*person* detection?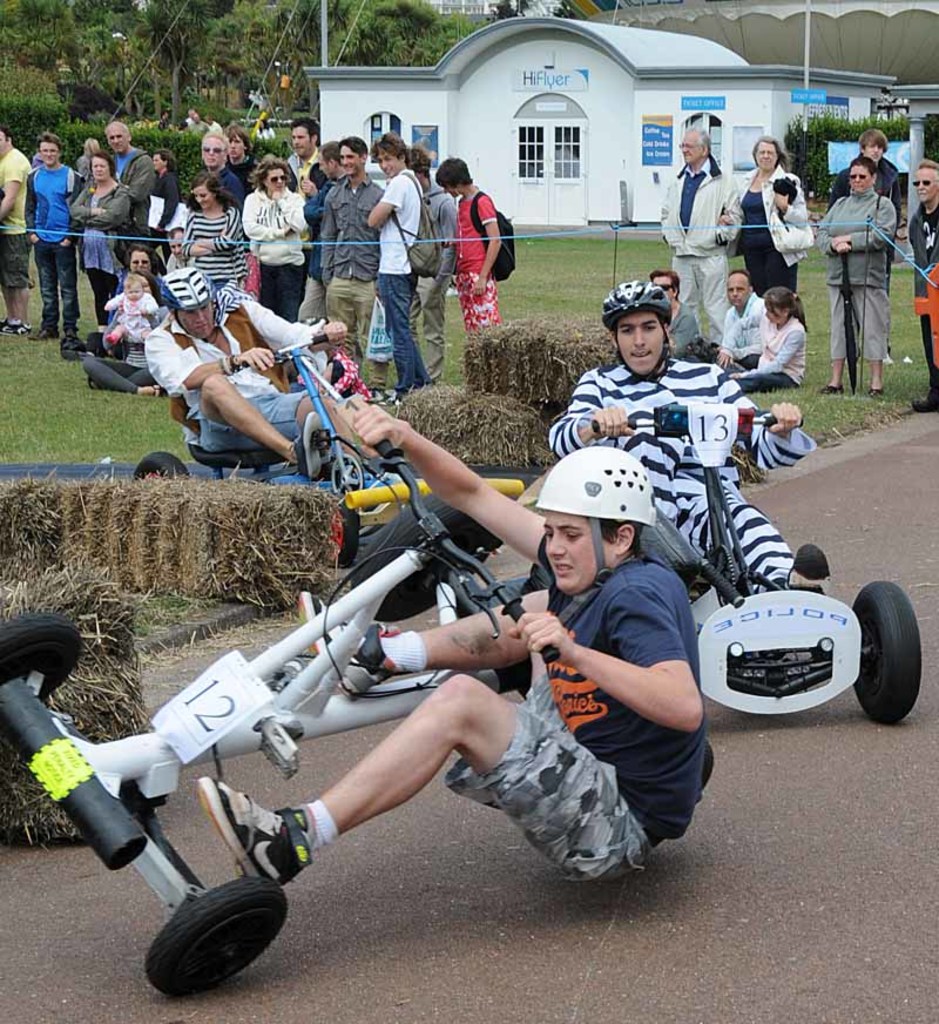
crop(406, 143, 458, 377)
